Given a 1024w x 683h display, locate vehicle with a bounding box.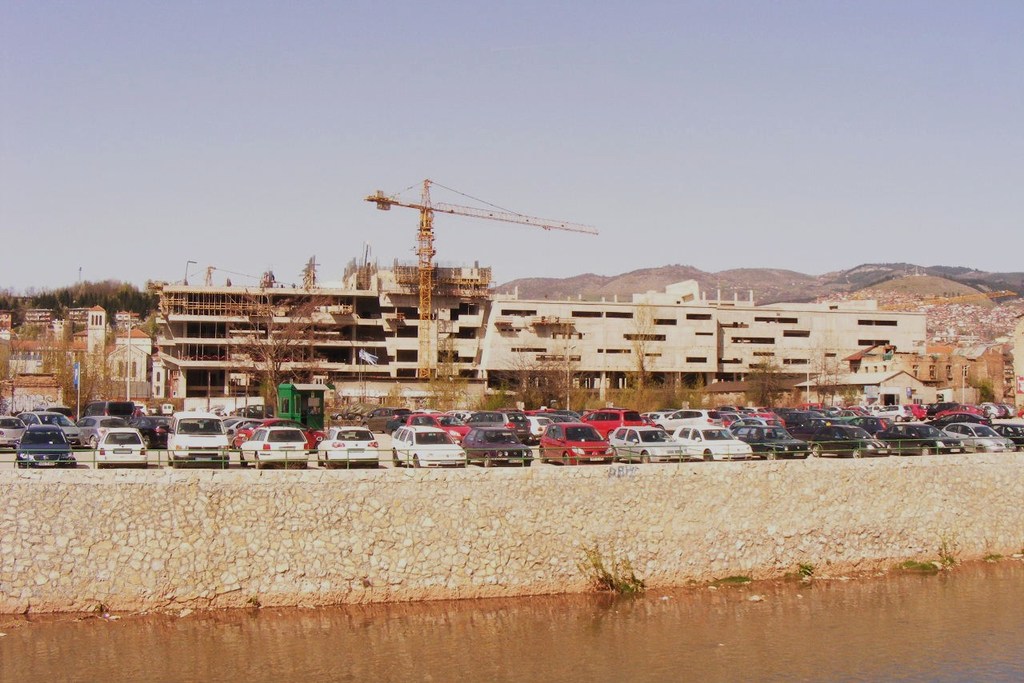
Located: bbox(390, 427, 463, 464).
